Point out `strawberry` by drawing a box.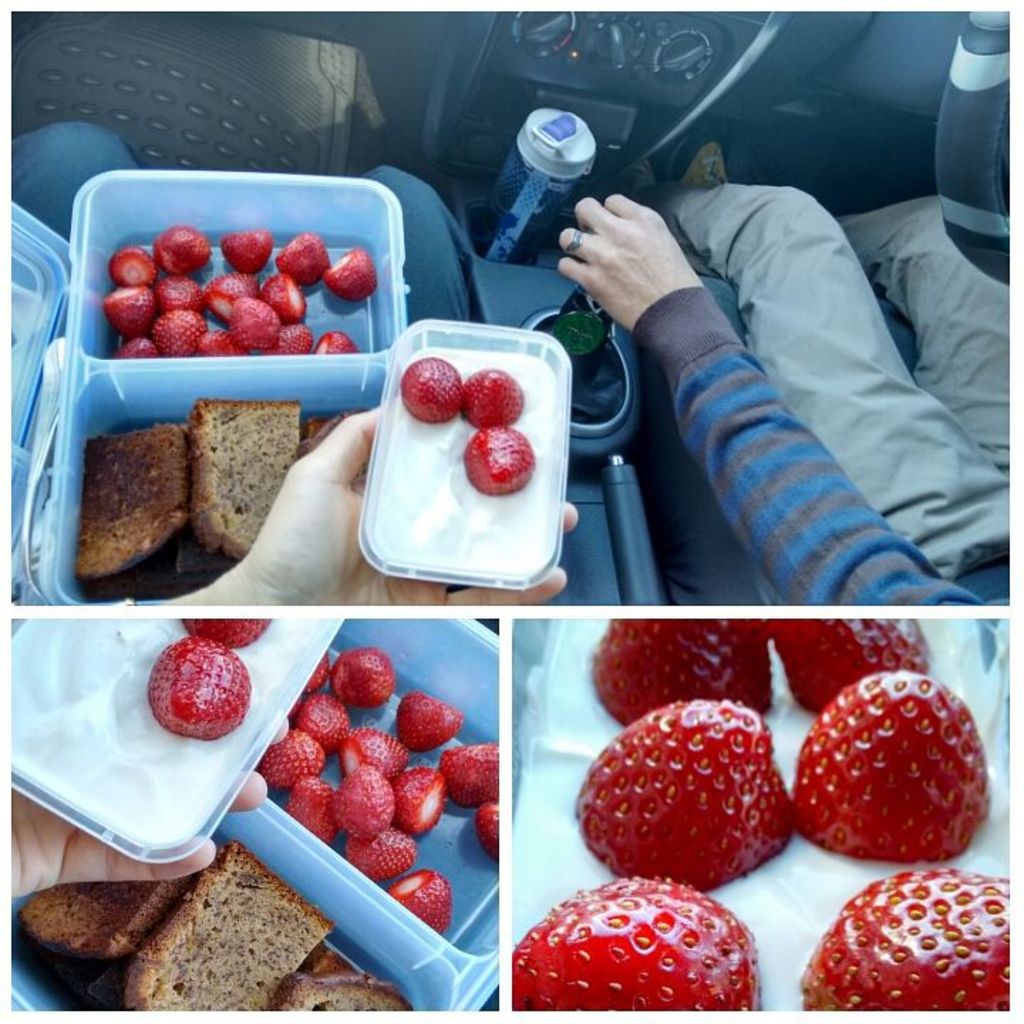
BBox(257, 731, 320, 801).
